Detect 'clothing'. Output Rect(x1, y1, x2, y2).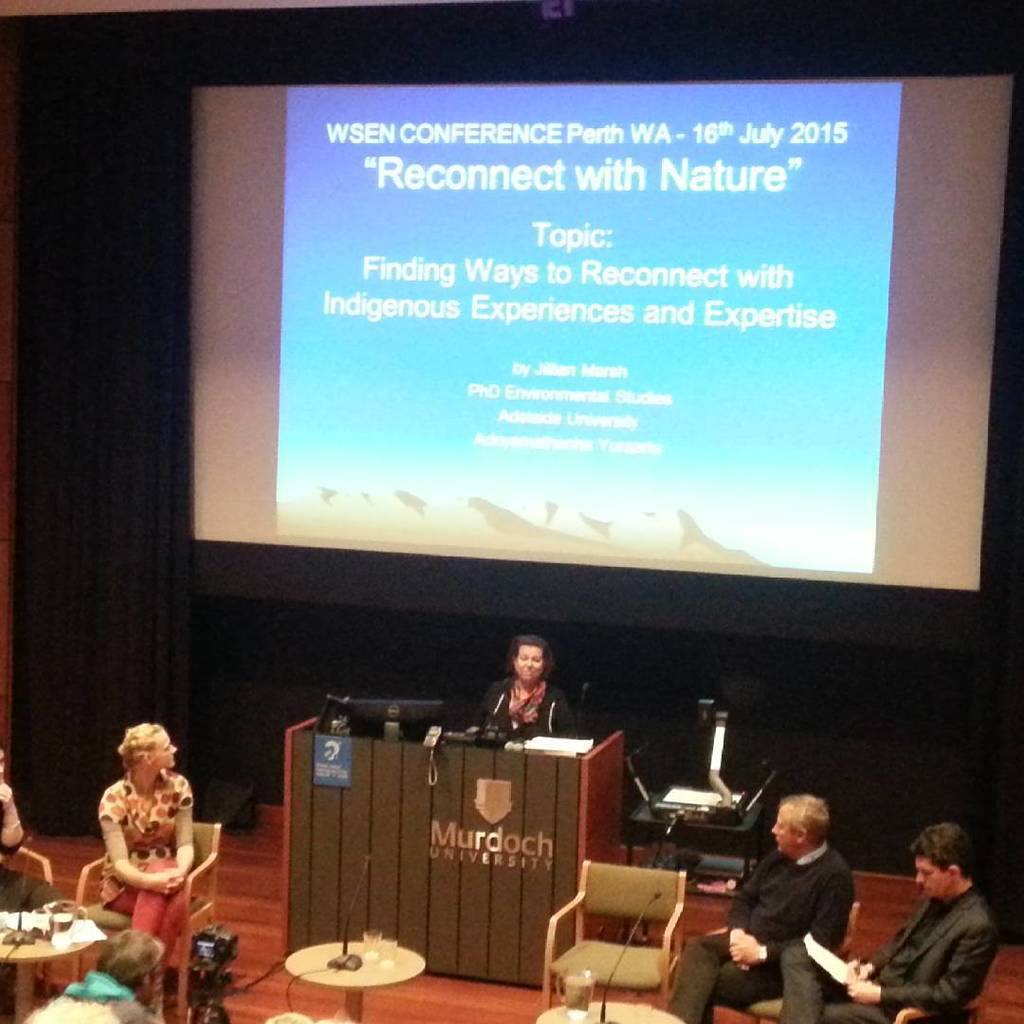
Rect(480, 667, 586, 736).
